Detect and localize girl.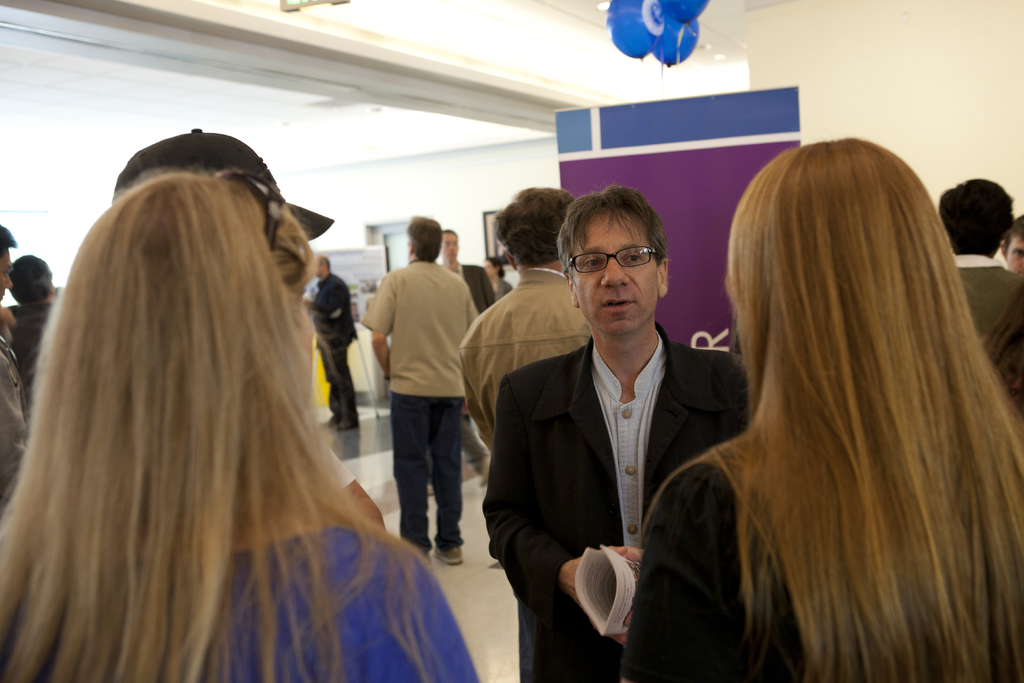
Localized at pyautogui.locateOnScreen(0, 169, 479, 682).
